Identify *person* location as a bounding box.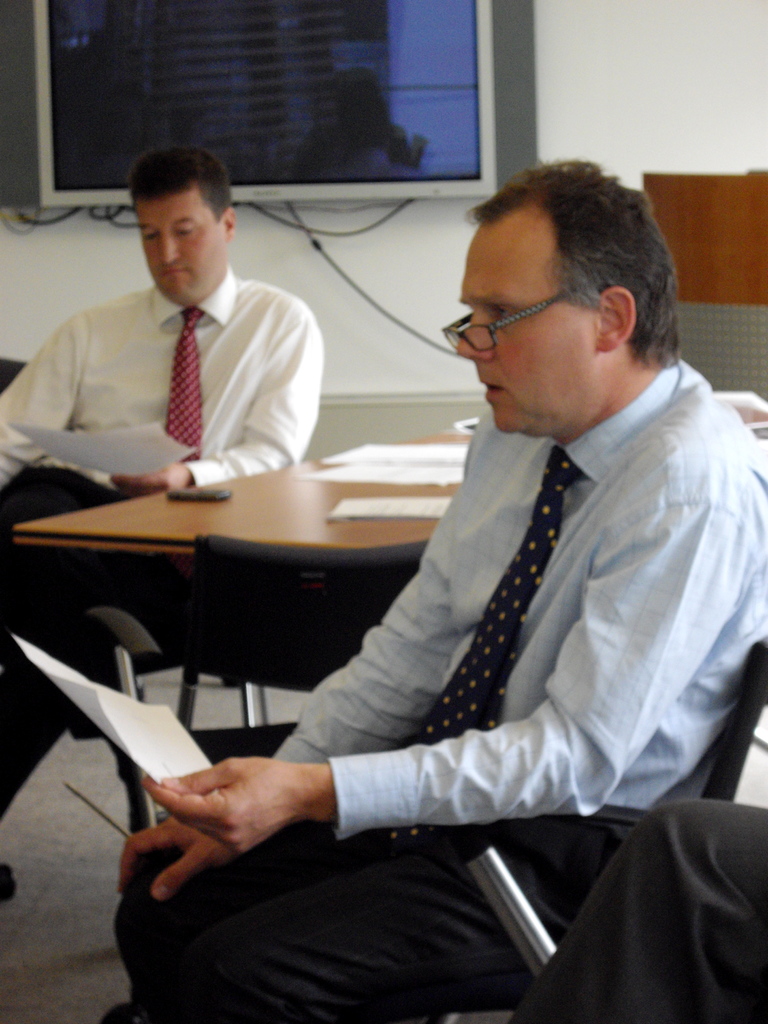
bbox=(197, 173, 707, 981).
